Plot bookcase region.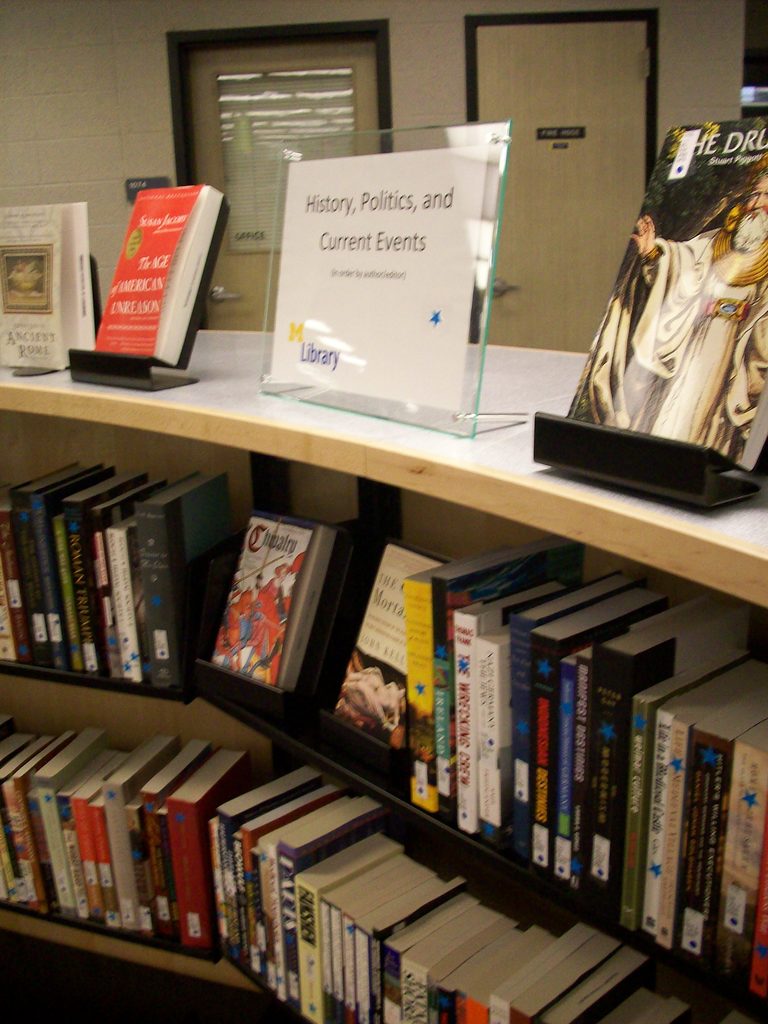
Plotted at 18, 191, 737, 1023.
